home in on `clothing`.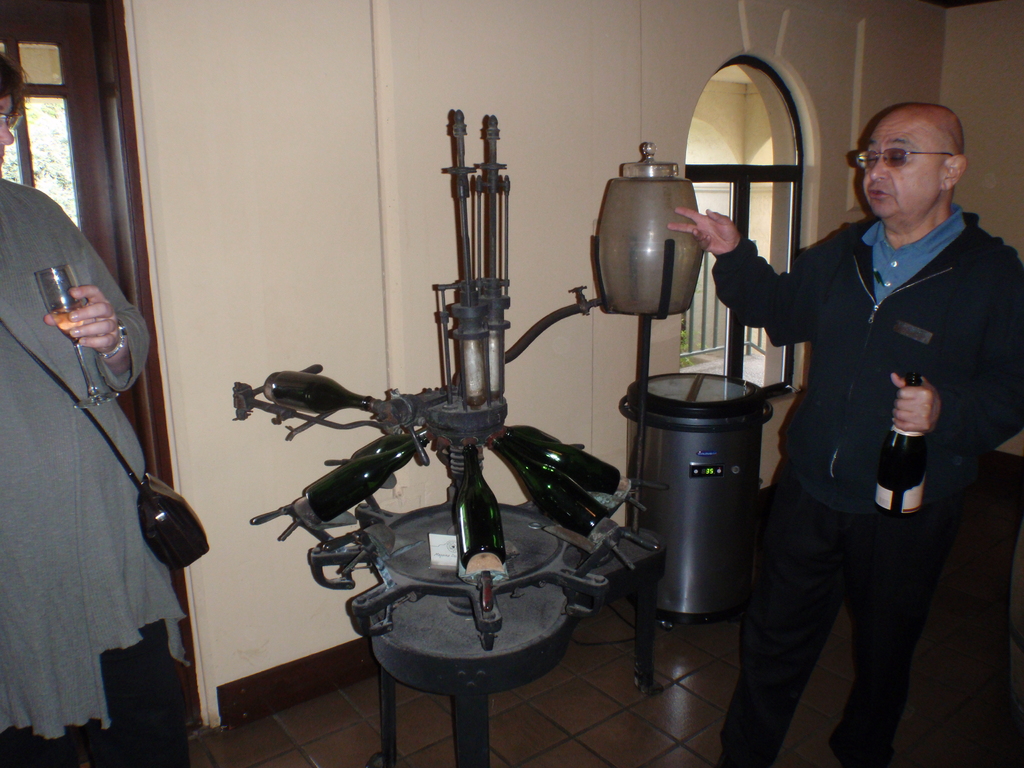
Homed in at <region>0, 172, 195, 735</region>.
